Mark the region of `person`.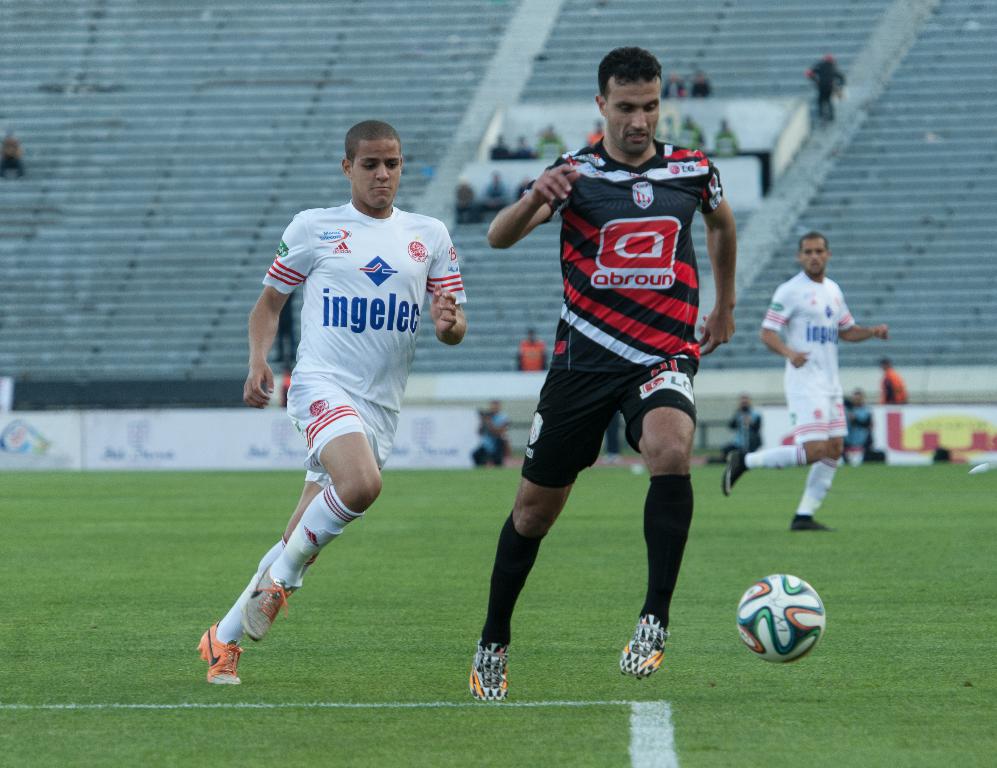
Region: 515:327:548:372.
